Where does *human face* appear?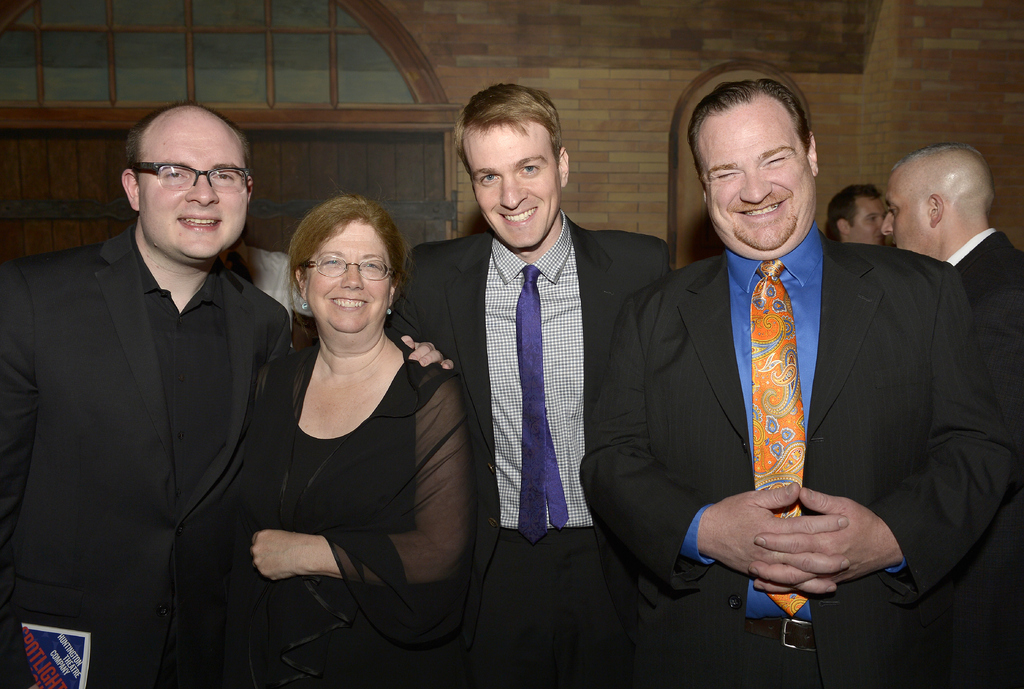
Appears at box=[851, 191, 896, 239].
